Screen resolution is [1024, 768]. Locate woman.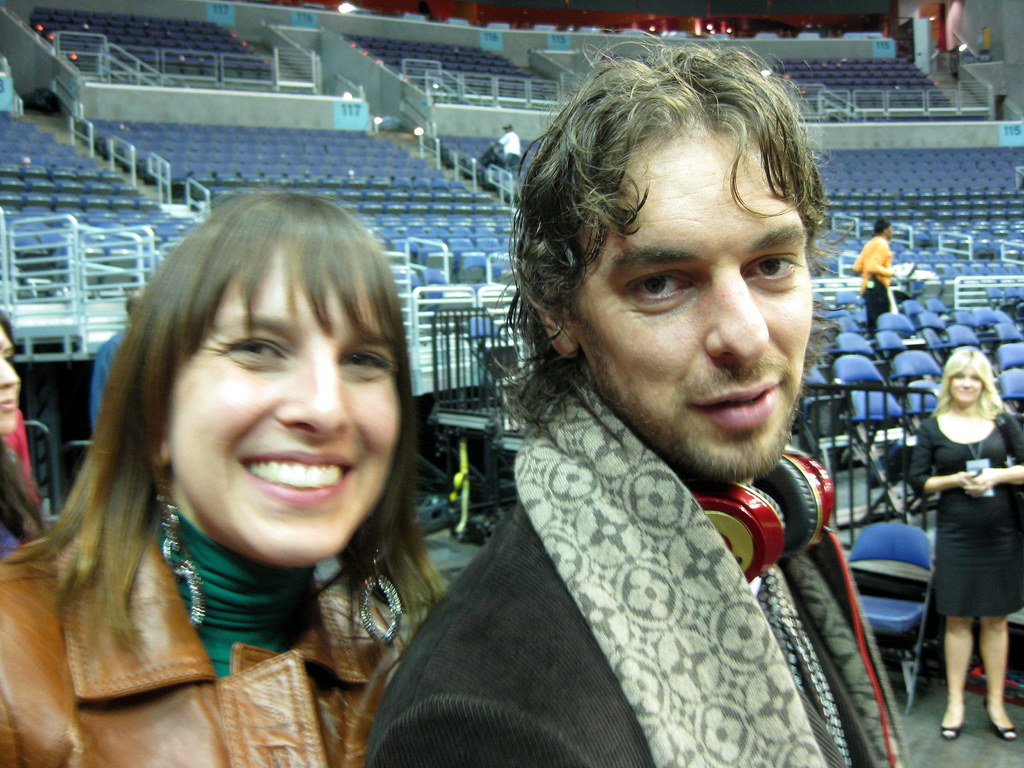
(0,188,447,767).
